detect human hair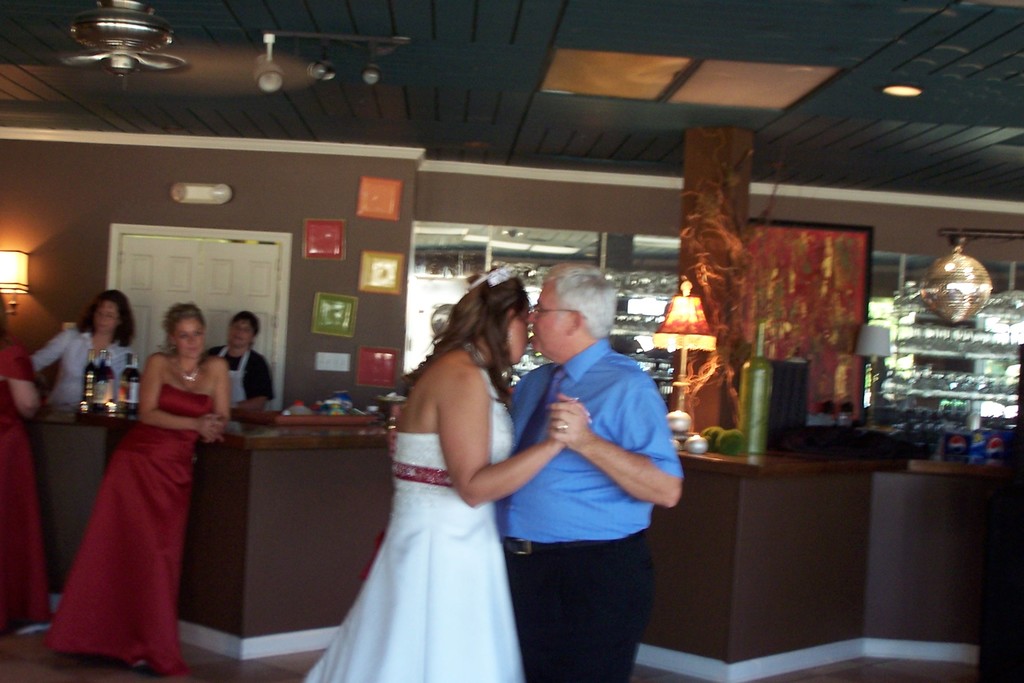
l=232, t=311, r=260, b=336
